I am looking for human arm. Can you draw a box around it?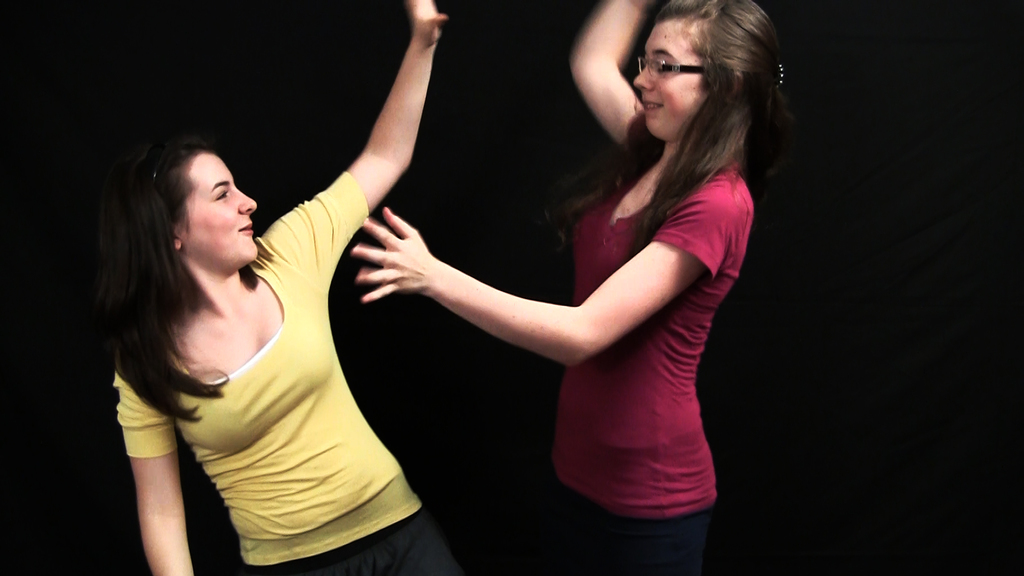
Sure, the bounding box is bbox(110, 360, 196, 575).
